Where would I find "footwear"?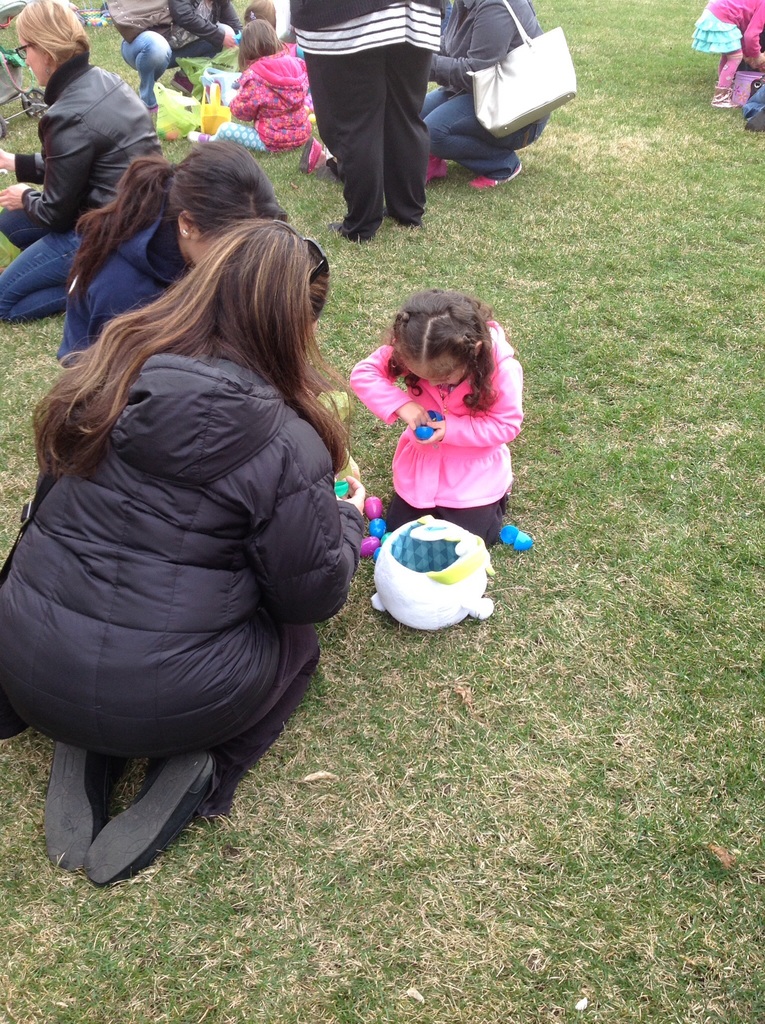
At 38, 733, 117, 882.
